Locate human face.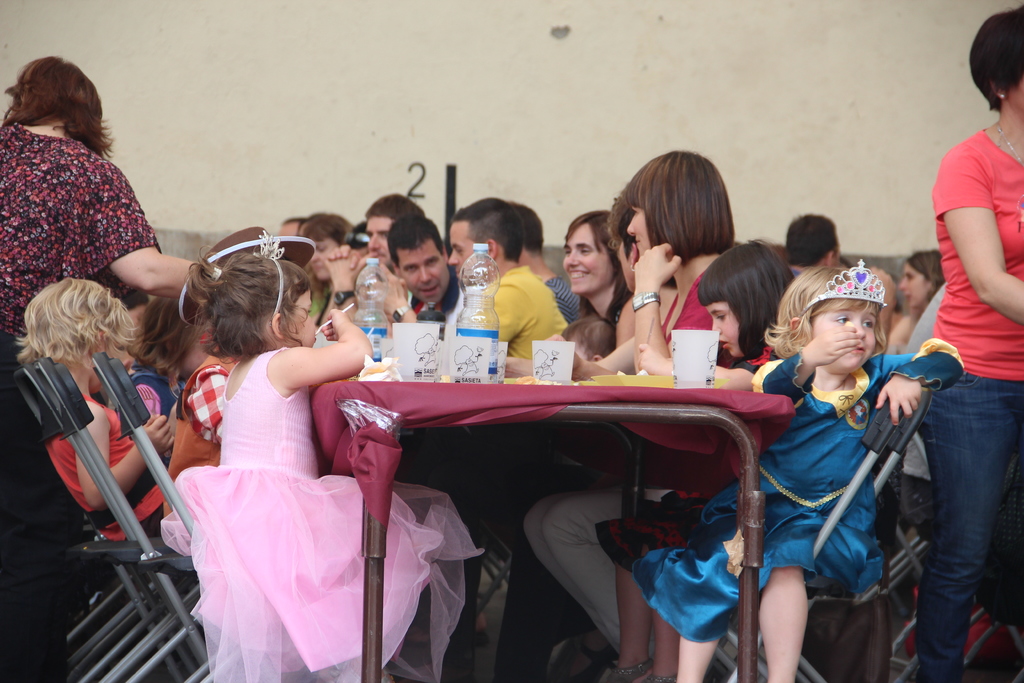
Bounding box: <region>563, 224, 611, 298</region>.
